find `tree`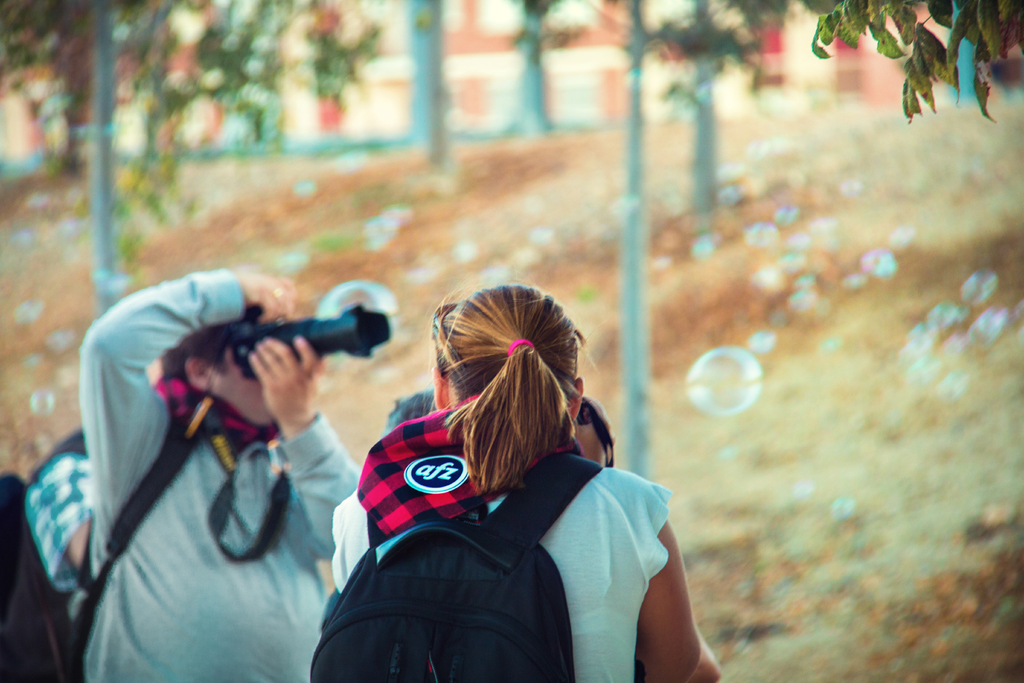
box(139, 0, 380, 153)
